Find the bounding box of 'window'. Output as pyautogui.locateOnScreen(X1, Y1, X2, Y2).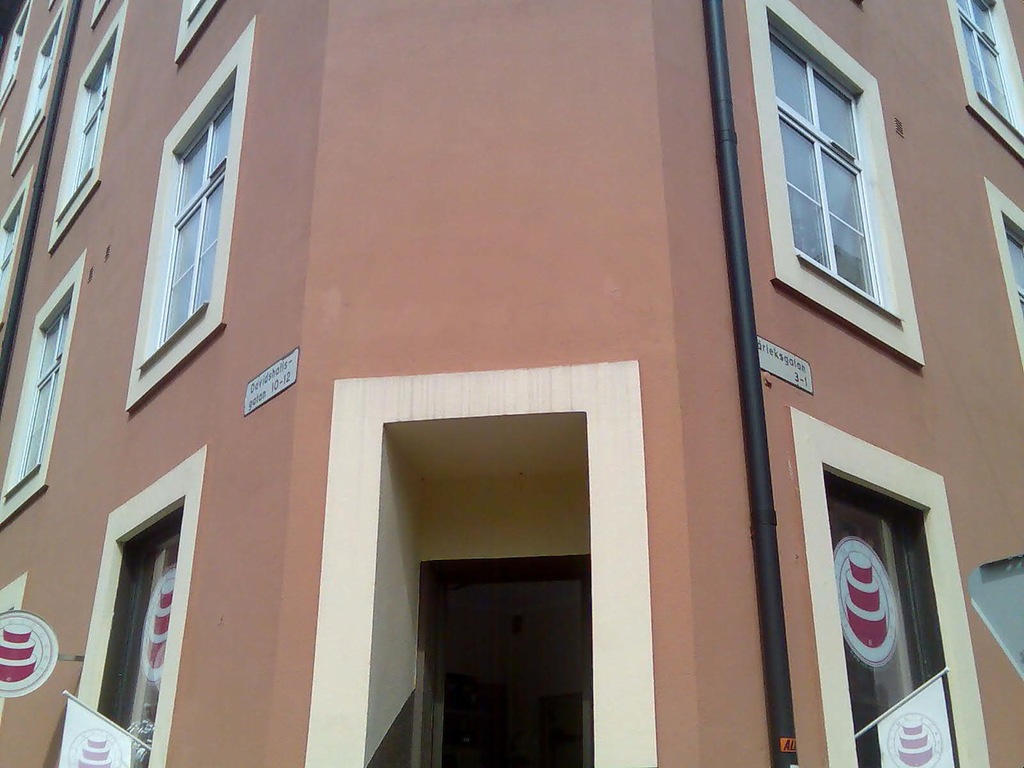
pyautogui.locateOnScreen(13, 2, 71, 171).
